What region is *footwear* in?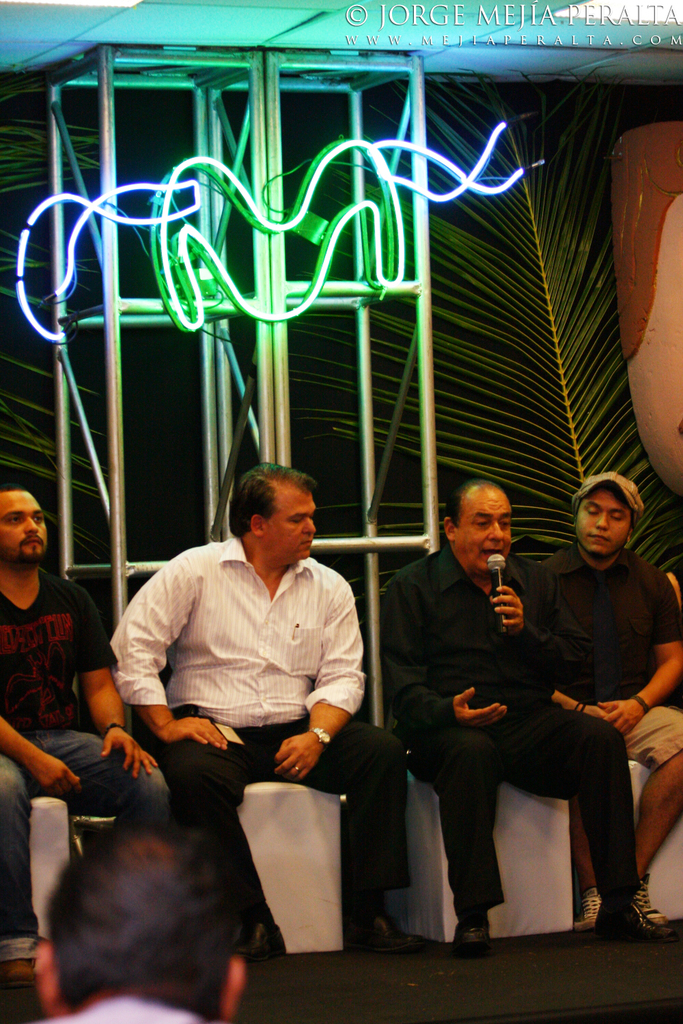
0:959:43:989.
